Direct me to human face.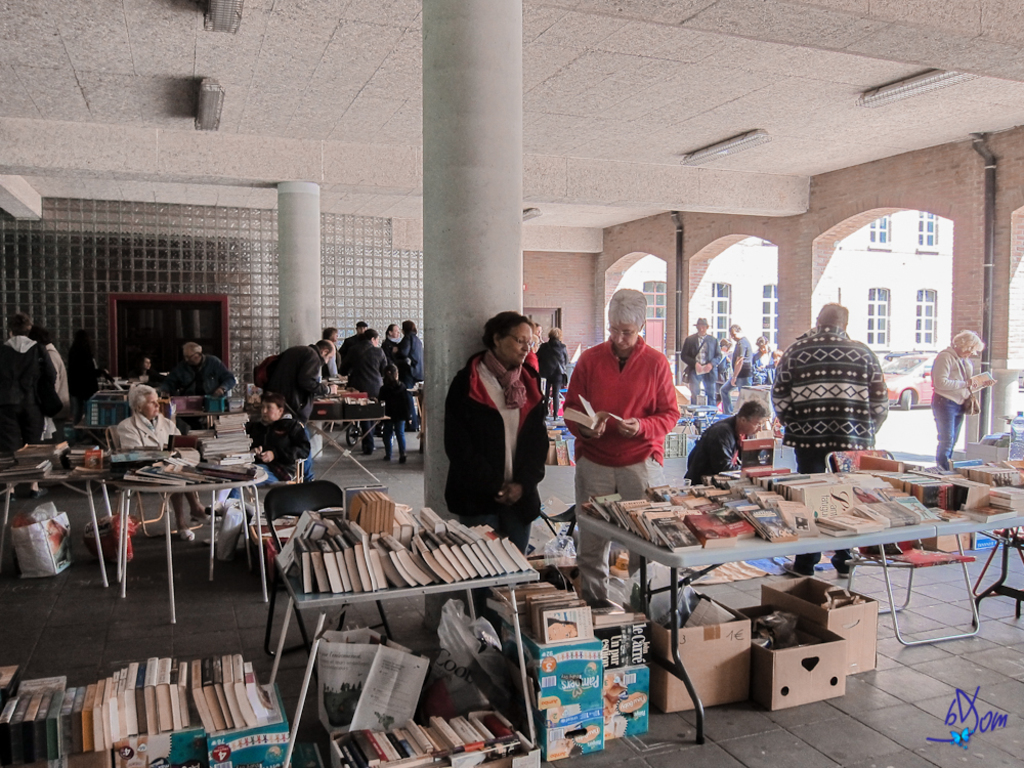
Direction: <bbox>611, 326, 636, 349</bbox>.
